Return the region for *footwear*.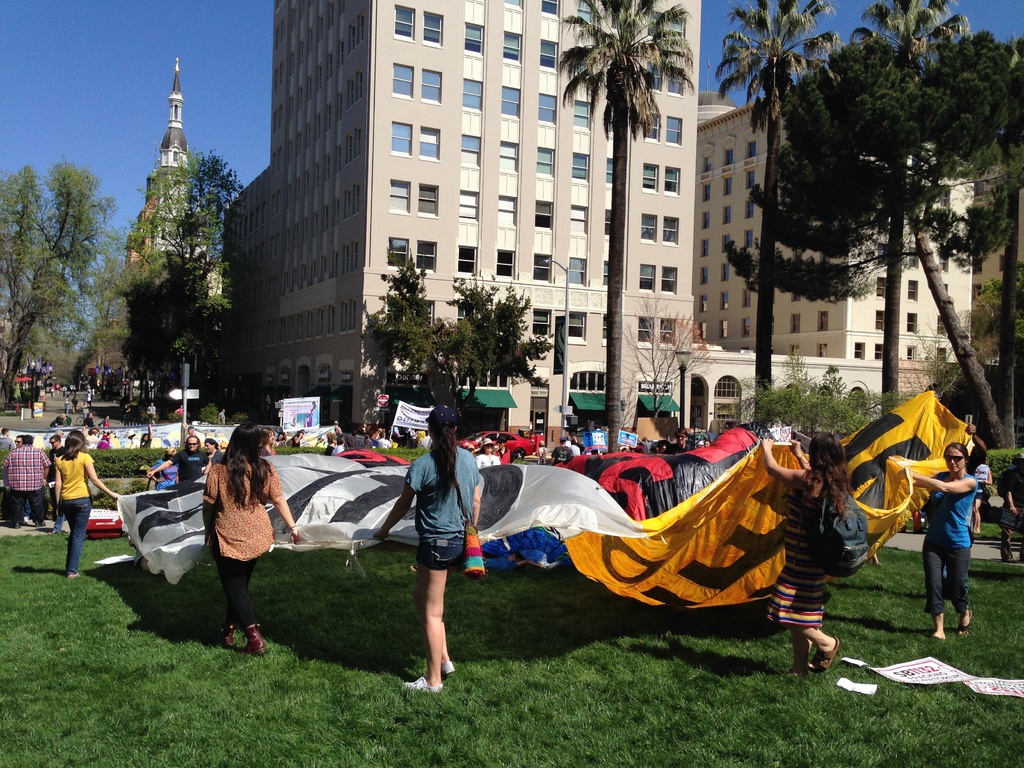
x1=239, y1=625, x2=268, y2=656.
